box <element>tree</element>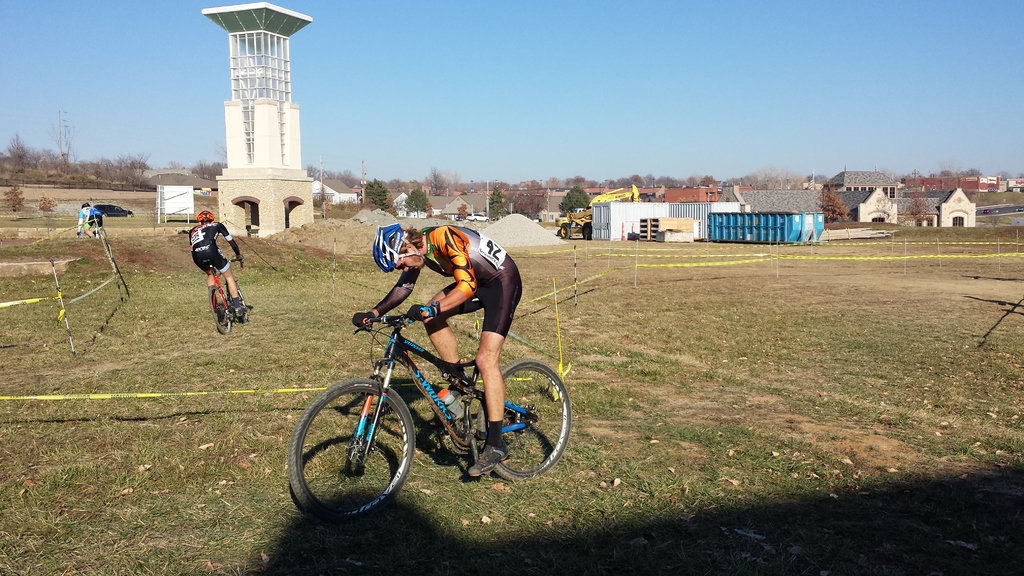
(x1=403, y1=188, x2=434, y2=222)
